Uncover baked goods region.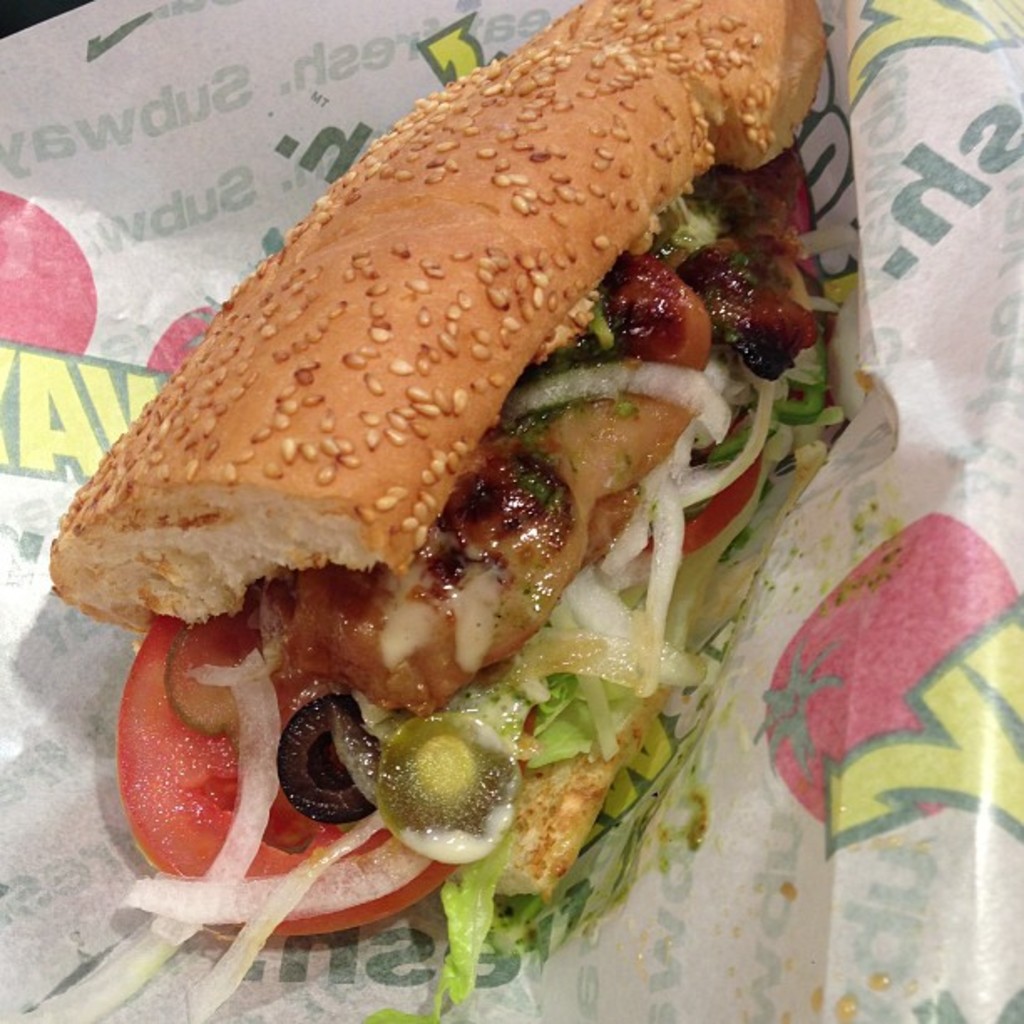
Uncovered: 40, 0, 857, 900.
